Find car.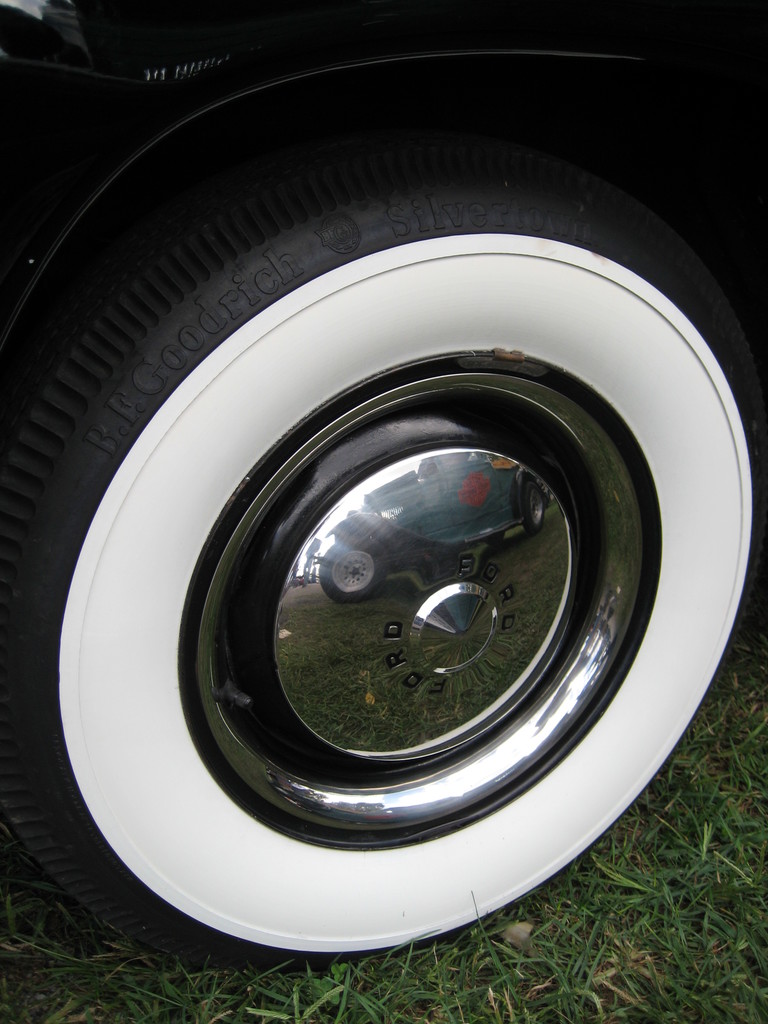
318,451,546,608.
